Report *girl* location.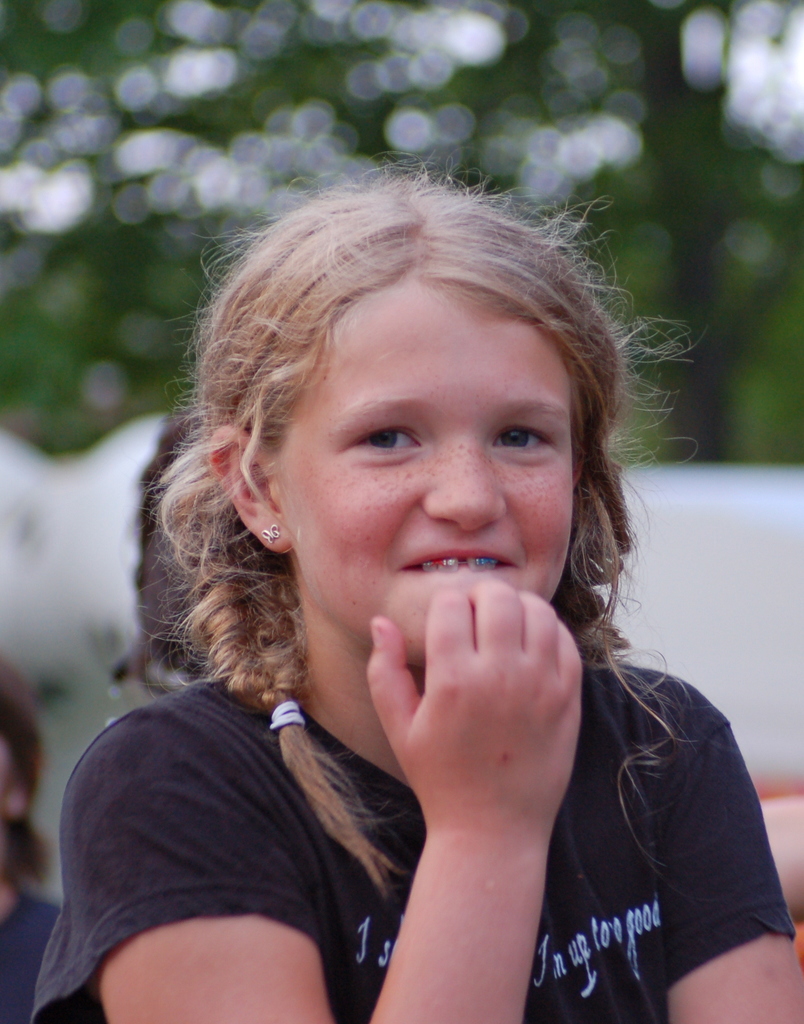
Report: 30:152:803:1023.
